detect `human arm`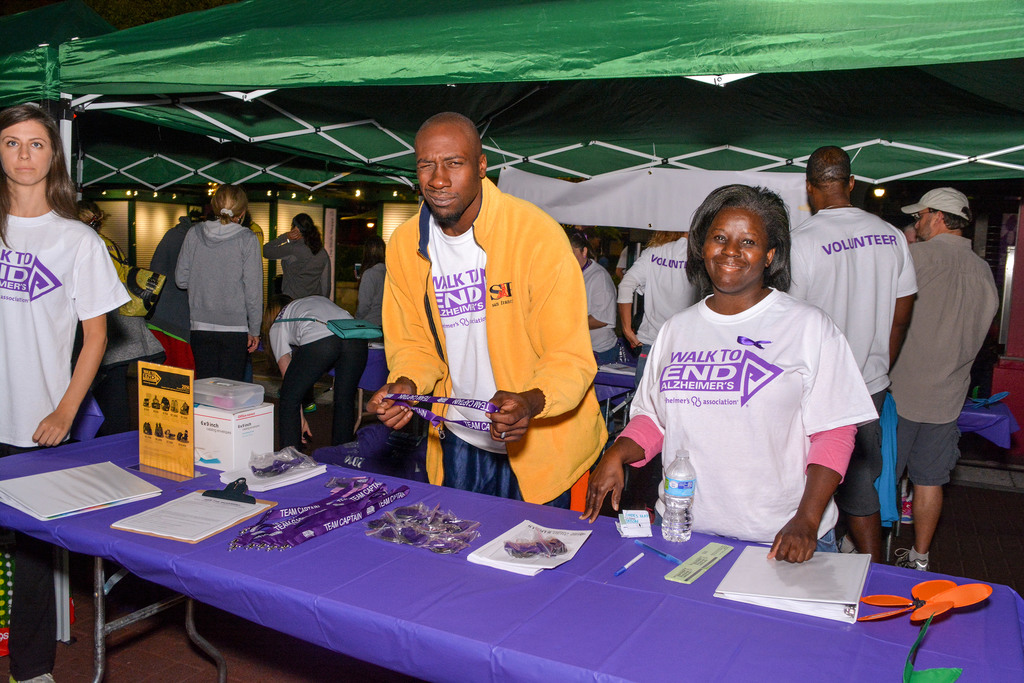
351, 265, 378, 320
